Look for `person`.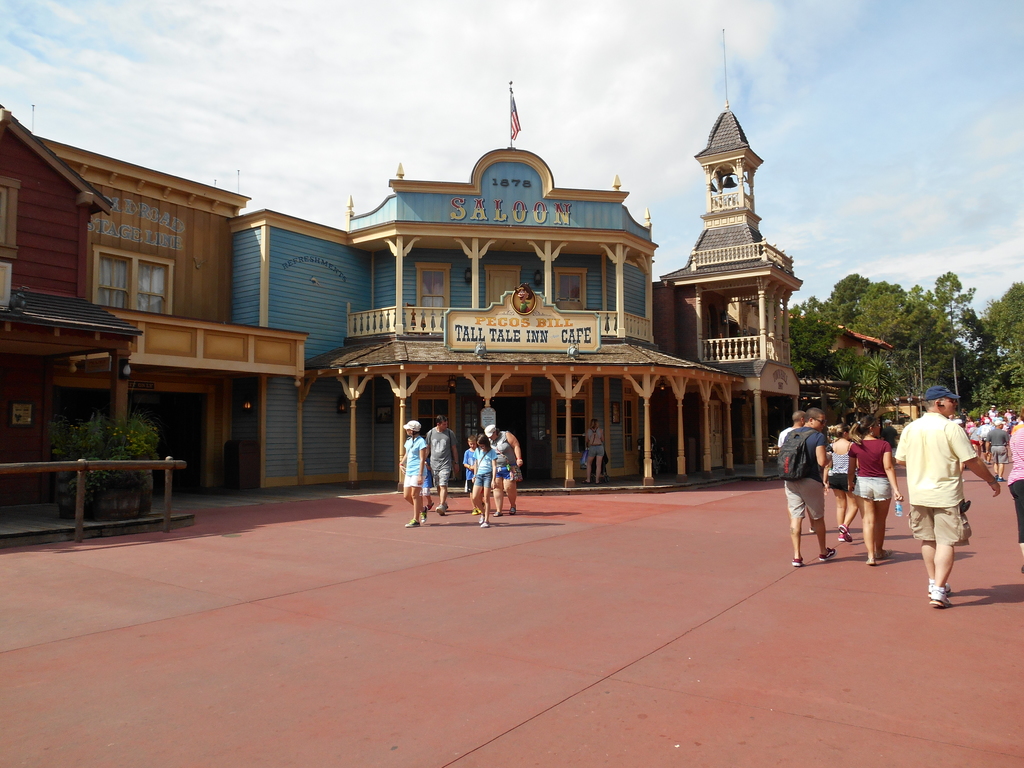
Found: crop(514, 283, 533, 312).
